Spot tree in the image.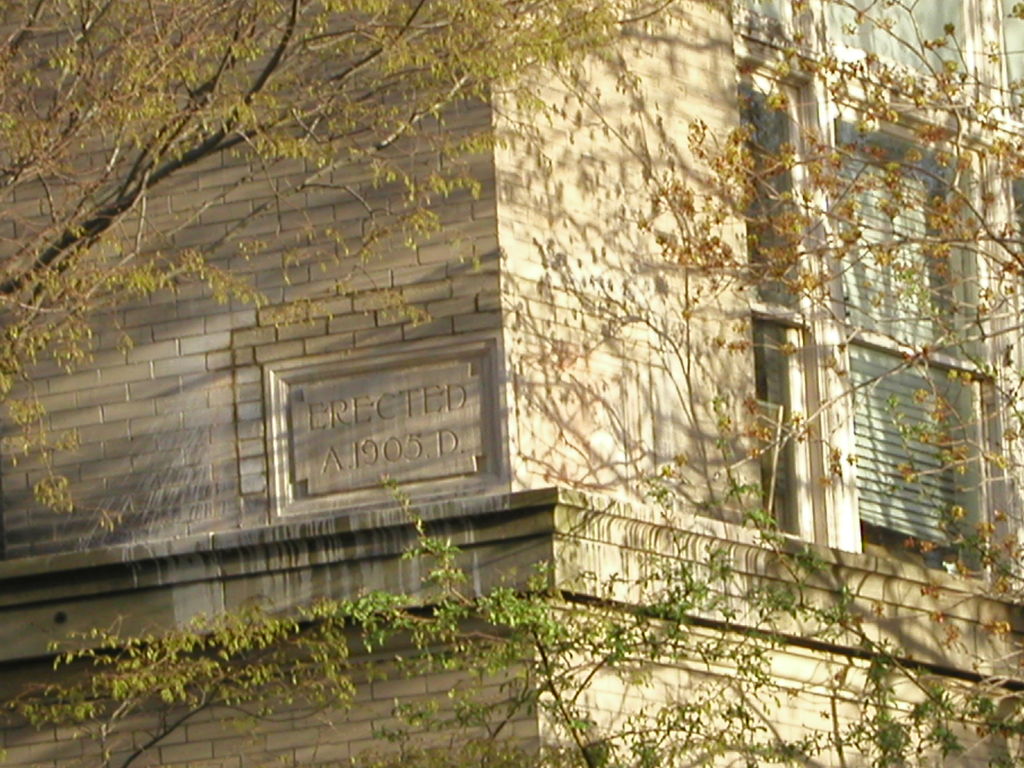
tree found at crop(0, 0, 756, 538).
